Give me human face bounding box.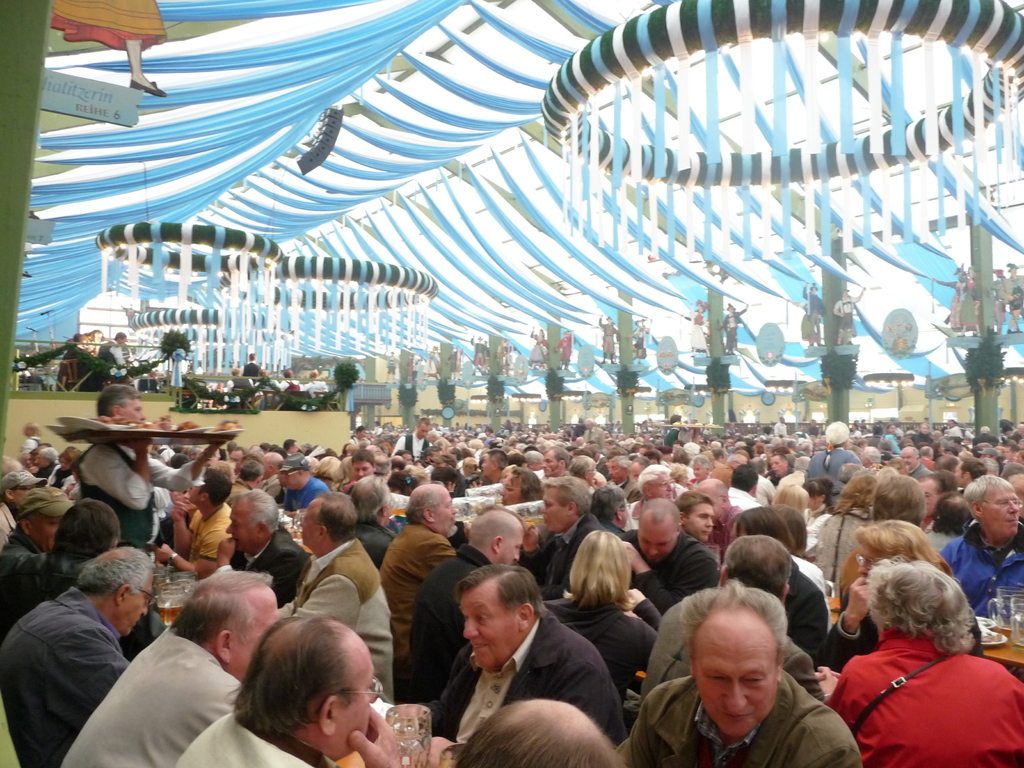
box=[481, 455, 492, 476].
